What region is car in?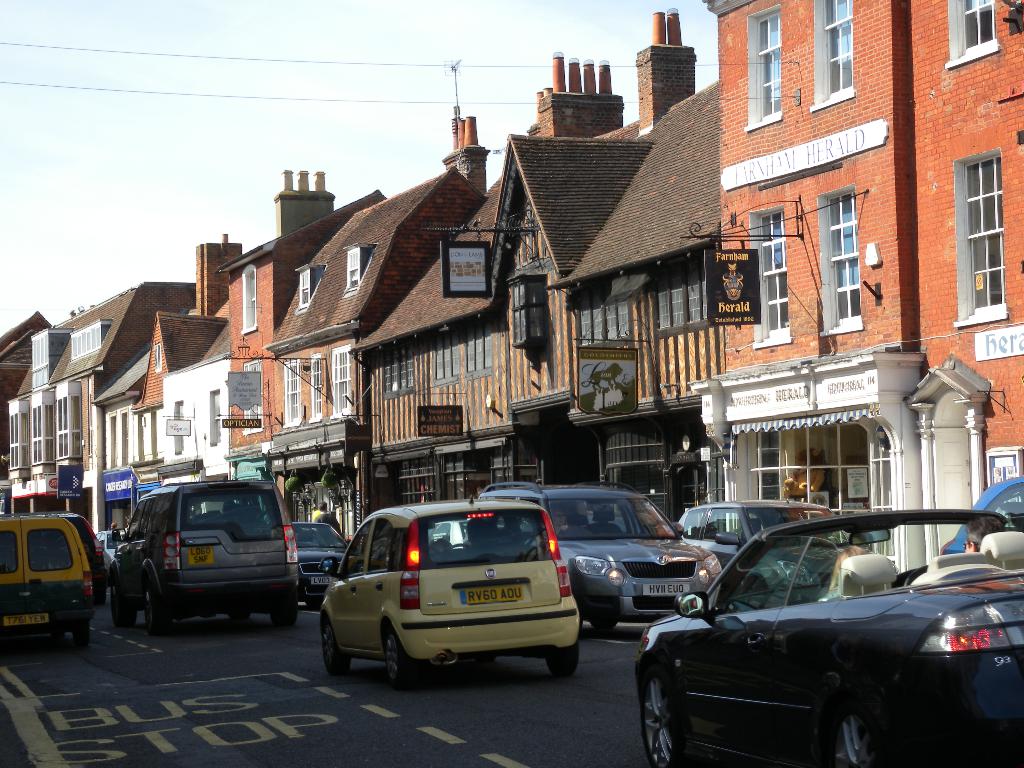
crop(97, 529, 124, 579).
